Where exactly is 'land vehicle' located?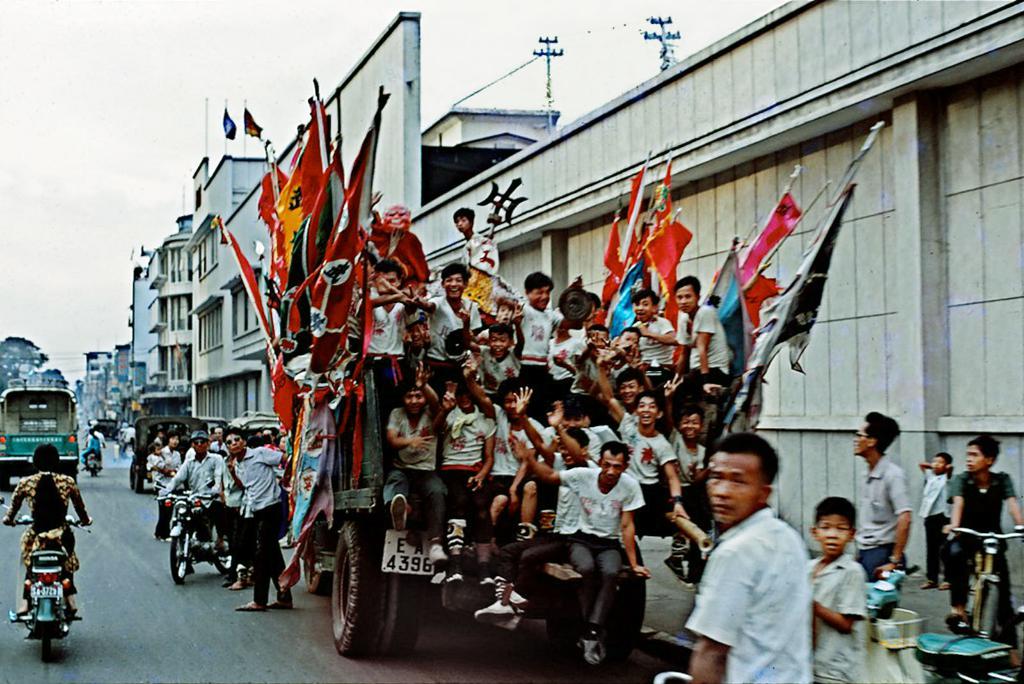
Its bounding box is locate(284, 363, 730, 649).
